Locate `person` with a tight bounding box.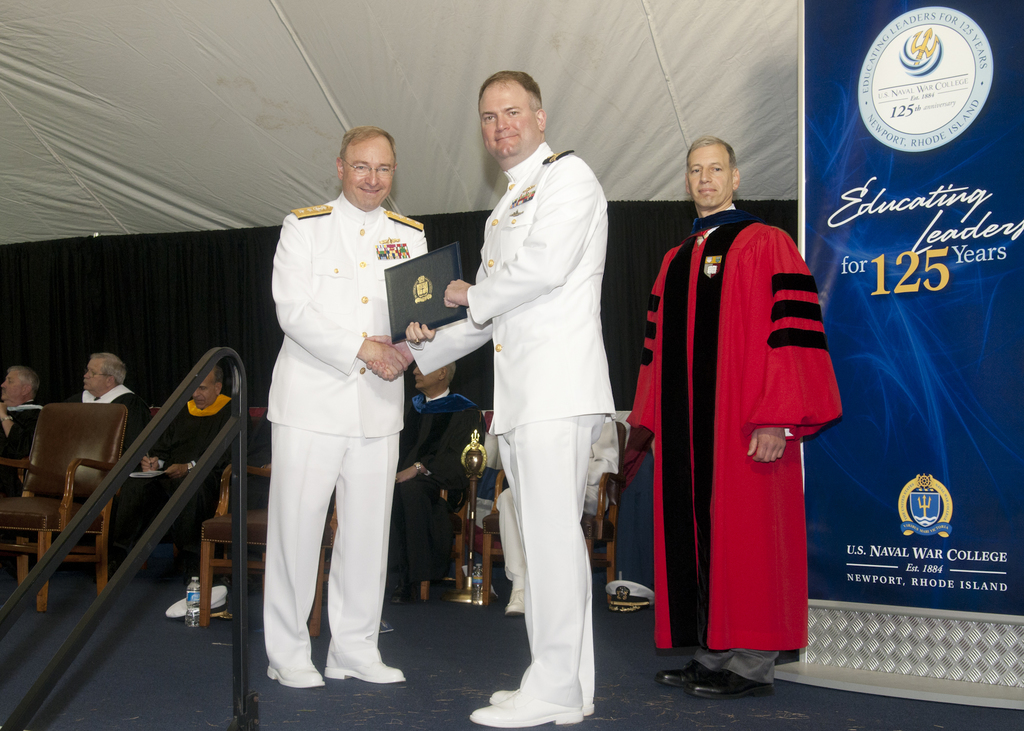
[385,358,487,606].
